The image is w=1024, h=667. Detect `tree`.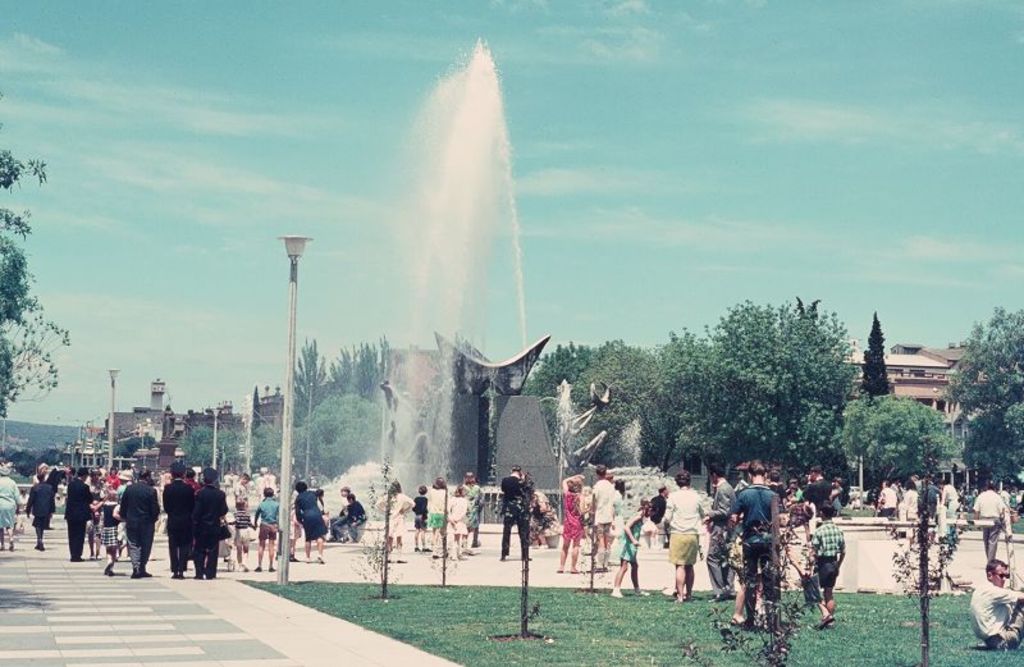
Detection: Rect(489, 457, 572, 638).
